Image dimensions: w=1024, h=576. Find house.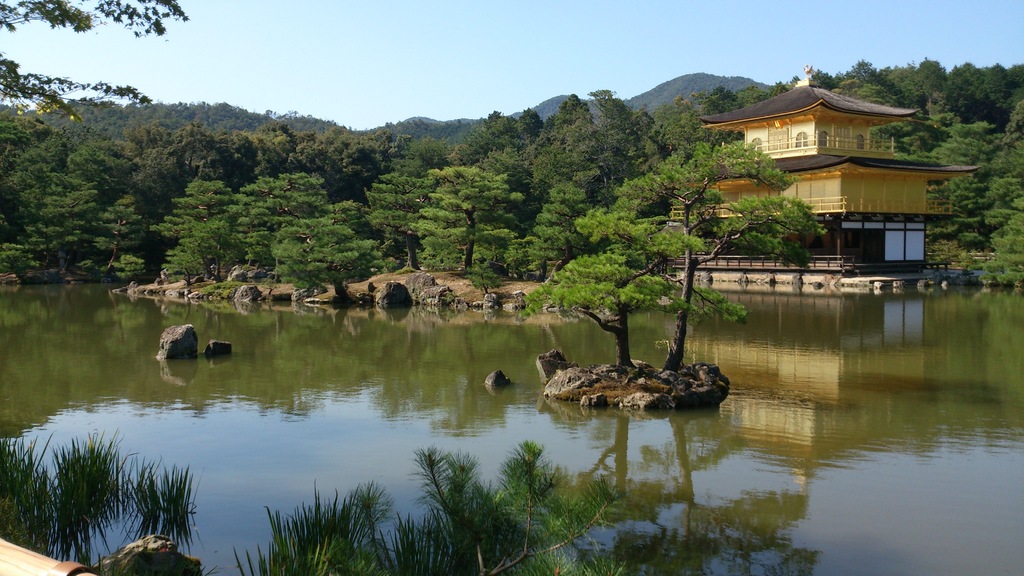
(666,65,980,276).
